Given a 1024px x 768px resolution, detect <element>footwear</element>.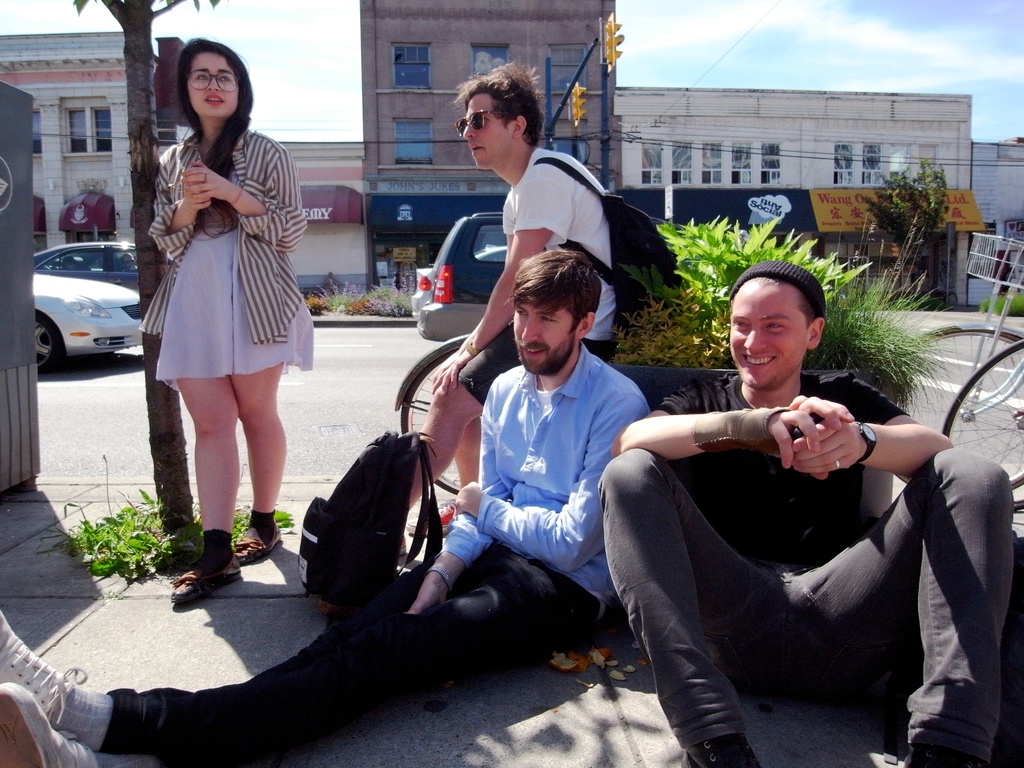
170,535,233,616.
